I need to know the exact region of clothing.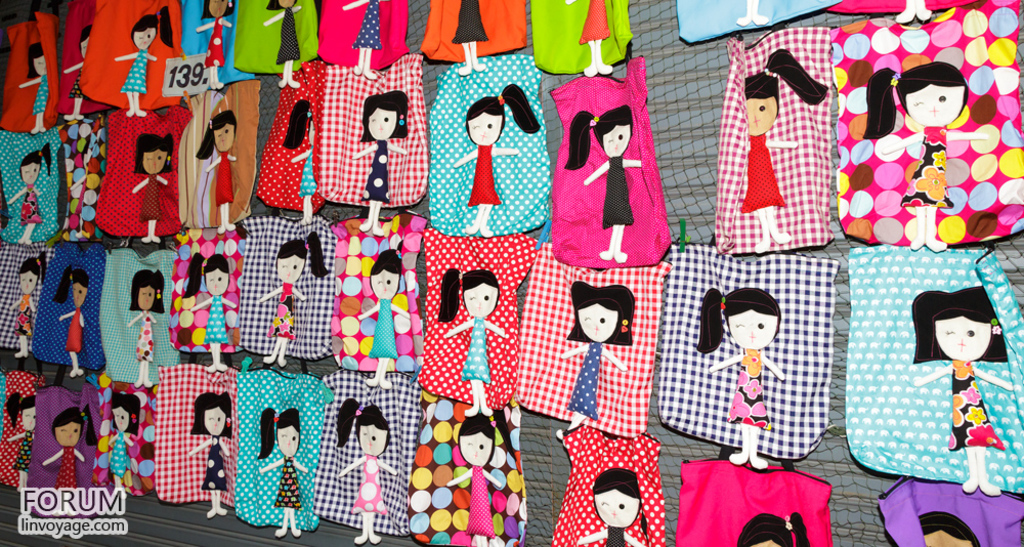
Region: [138, 172, 169, 220].
